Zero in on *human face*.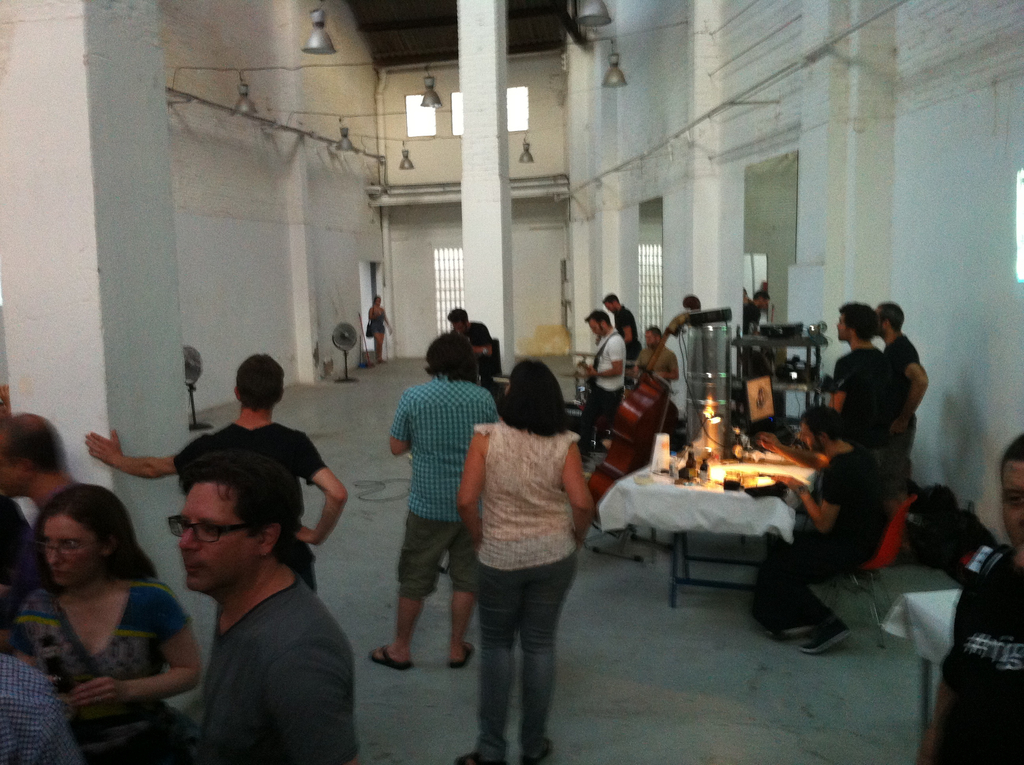
Zeroed in: (1000,459,1023,551).
